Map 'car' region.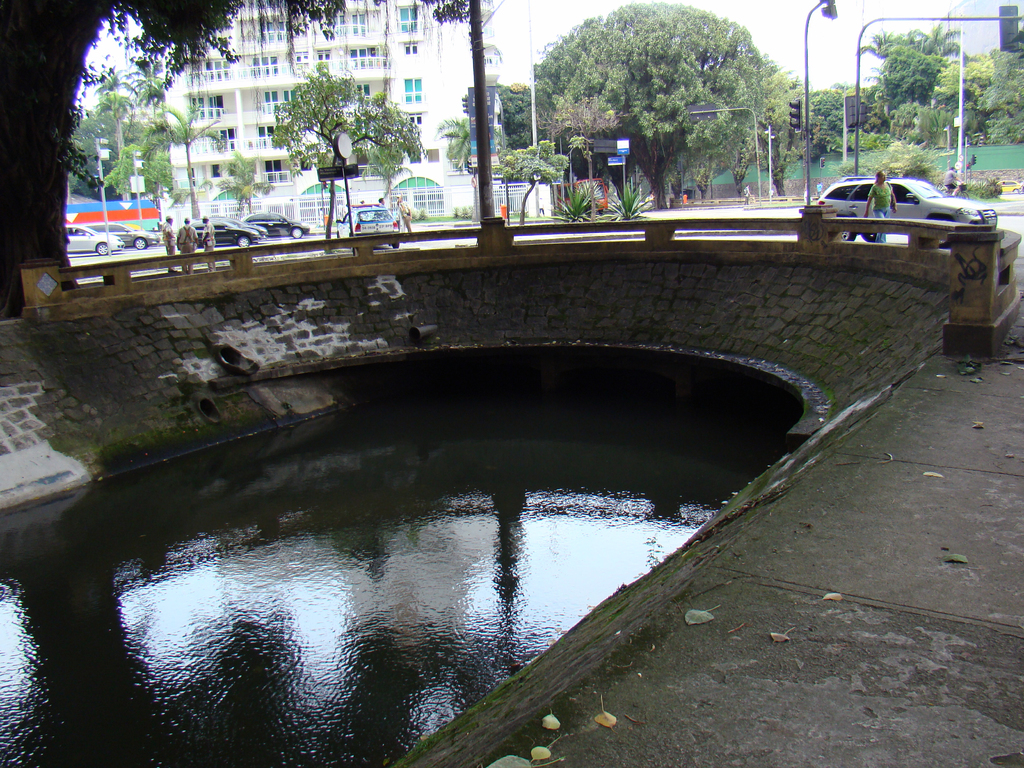
Mapped to 186 218 262 244.
